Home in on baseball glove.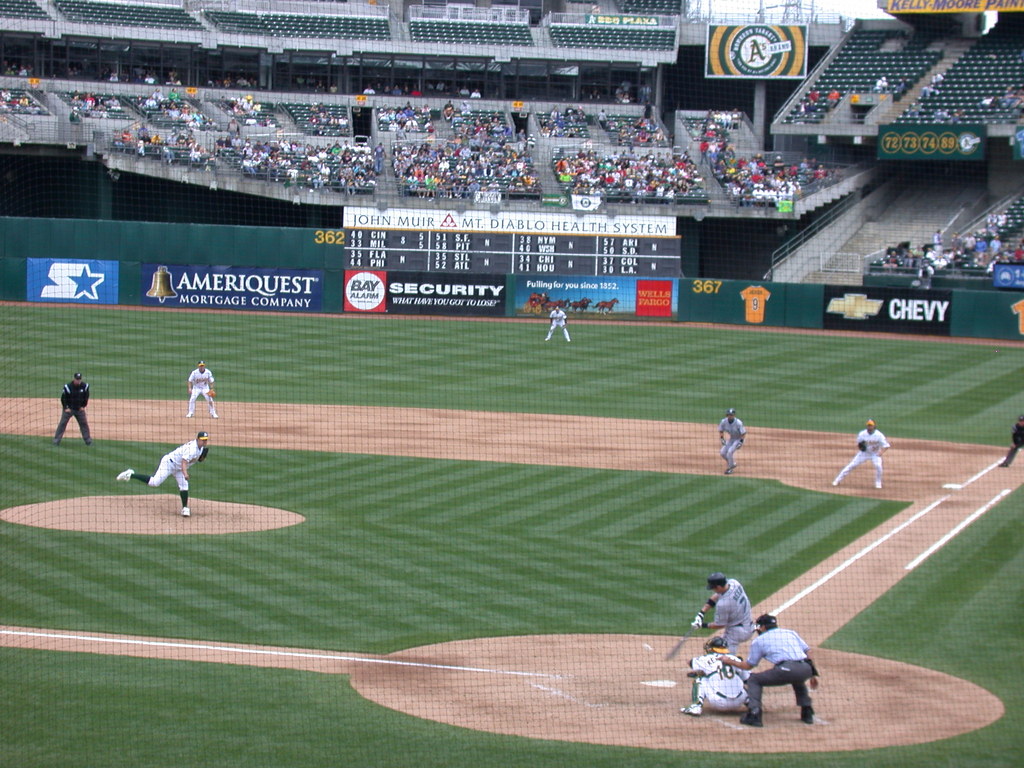
Homed in at left=690, top=668, right=707, bottom=681.
